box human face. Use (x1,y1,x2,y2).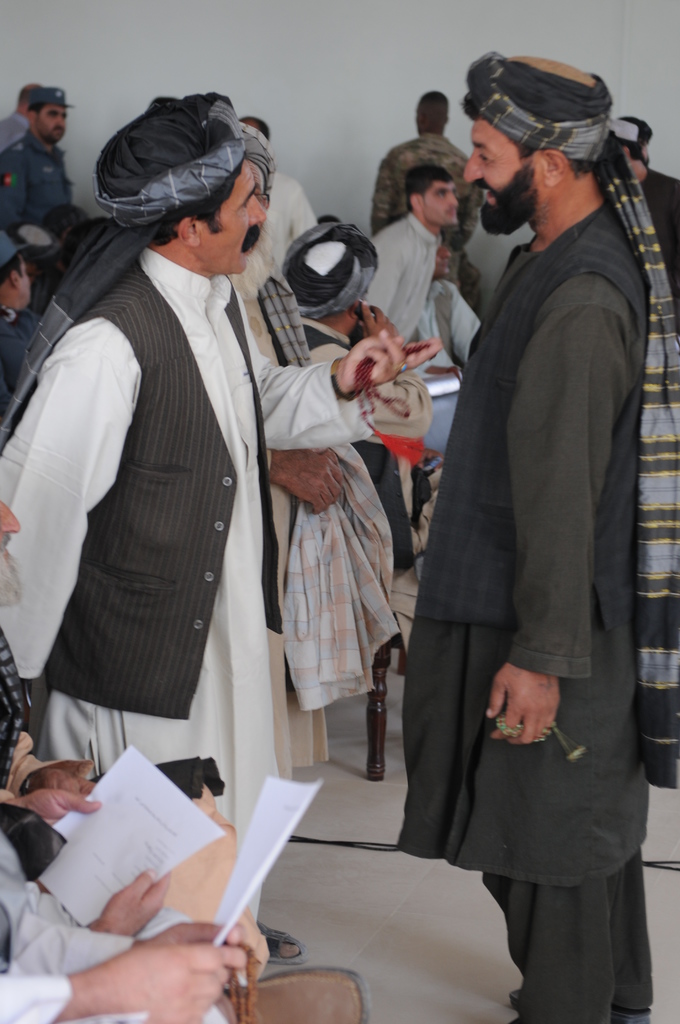
(17,254,31,301).
